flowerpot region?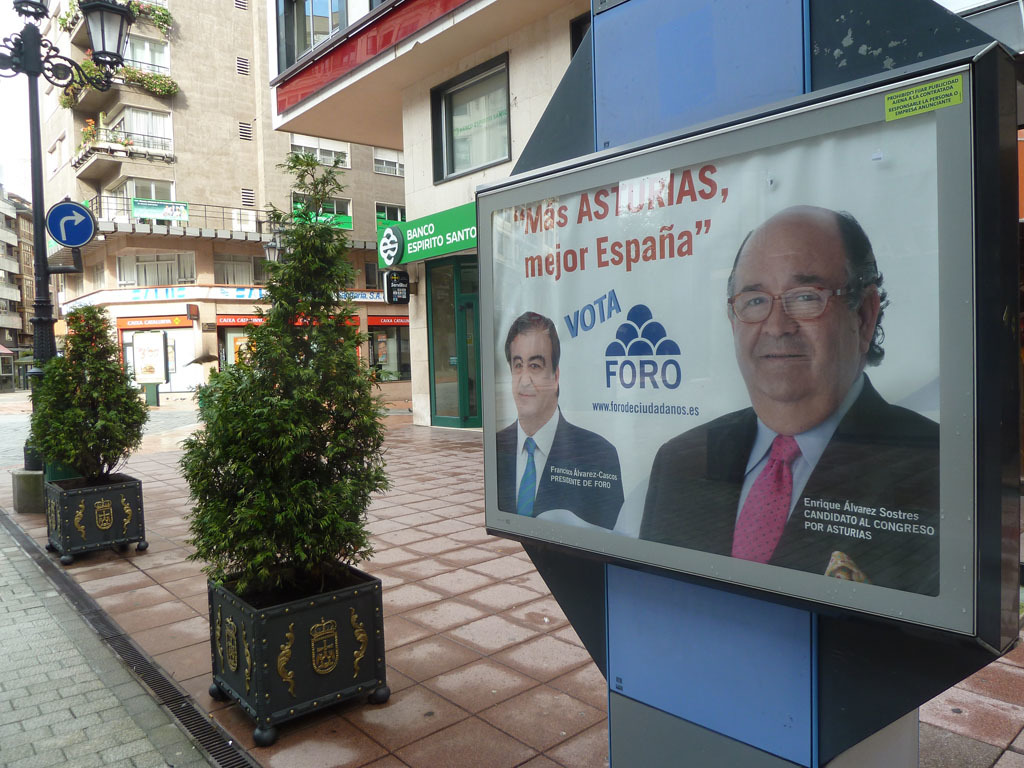
(left=191, top=576, right=402, bottom=733)
